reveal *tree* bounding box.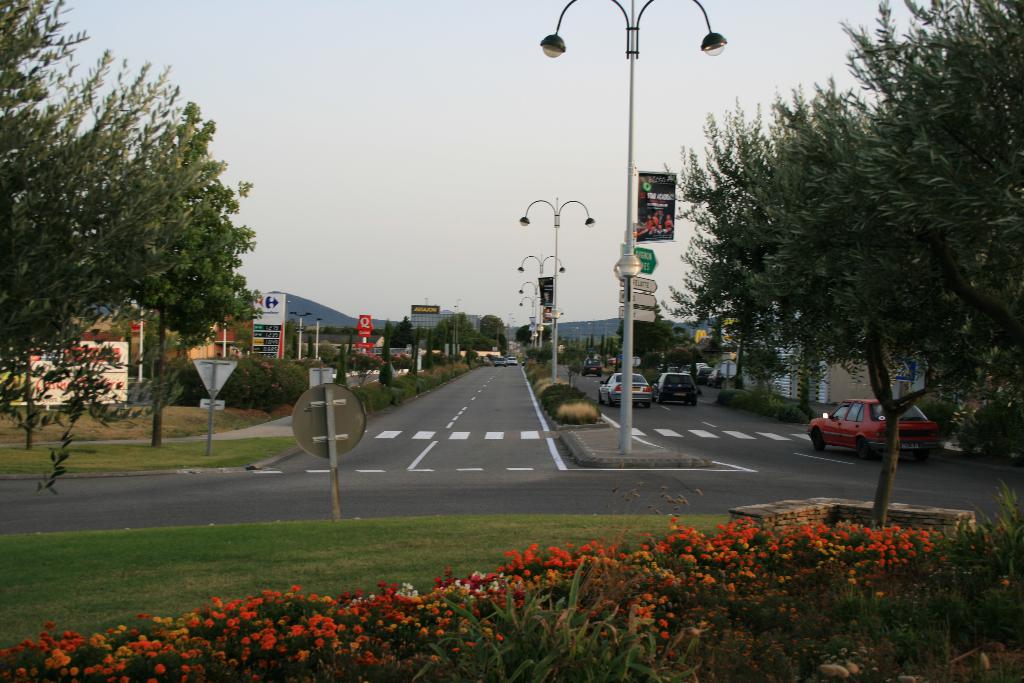
Revealed: (left=63, top=101, right=270, bottom=451).
